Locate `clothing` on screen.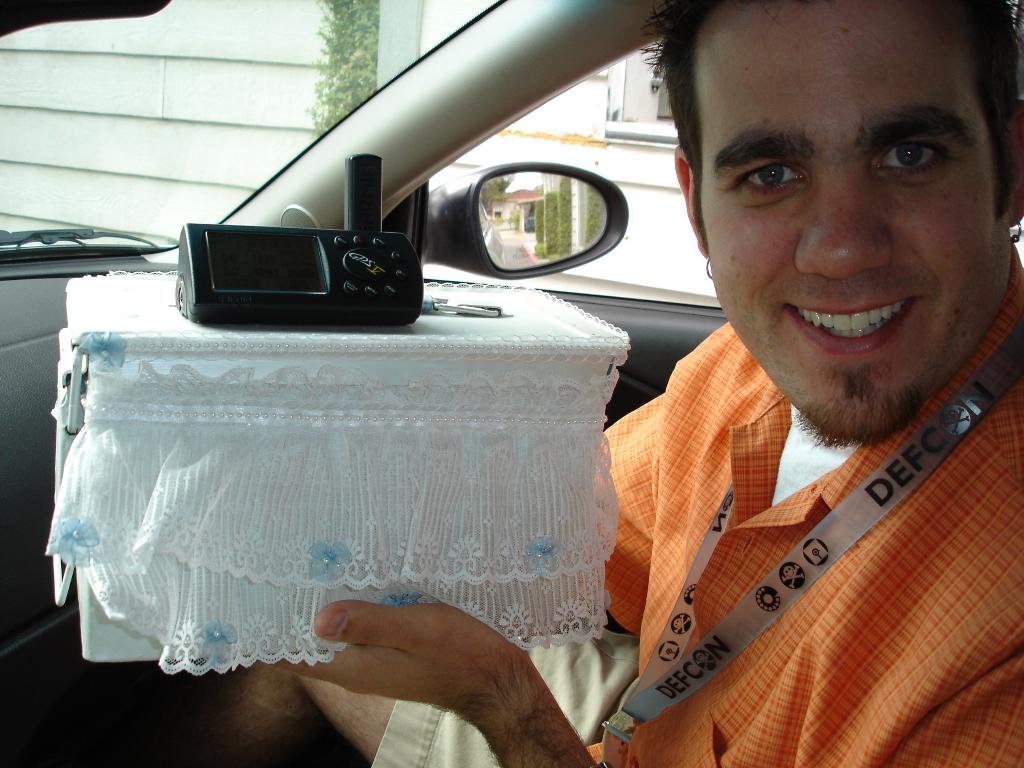
On screen at [563, 283, 1023, 741].
